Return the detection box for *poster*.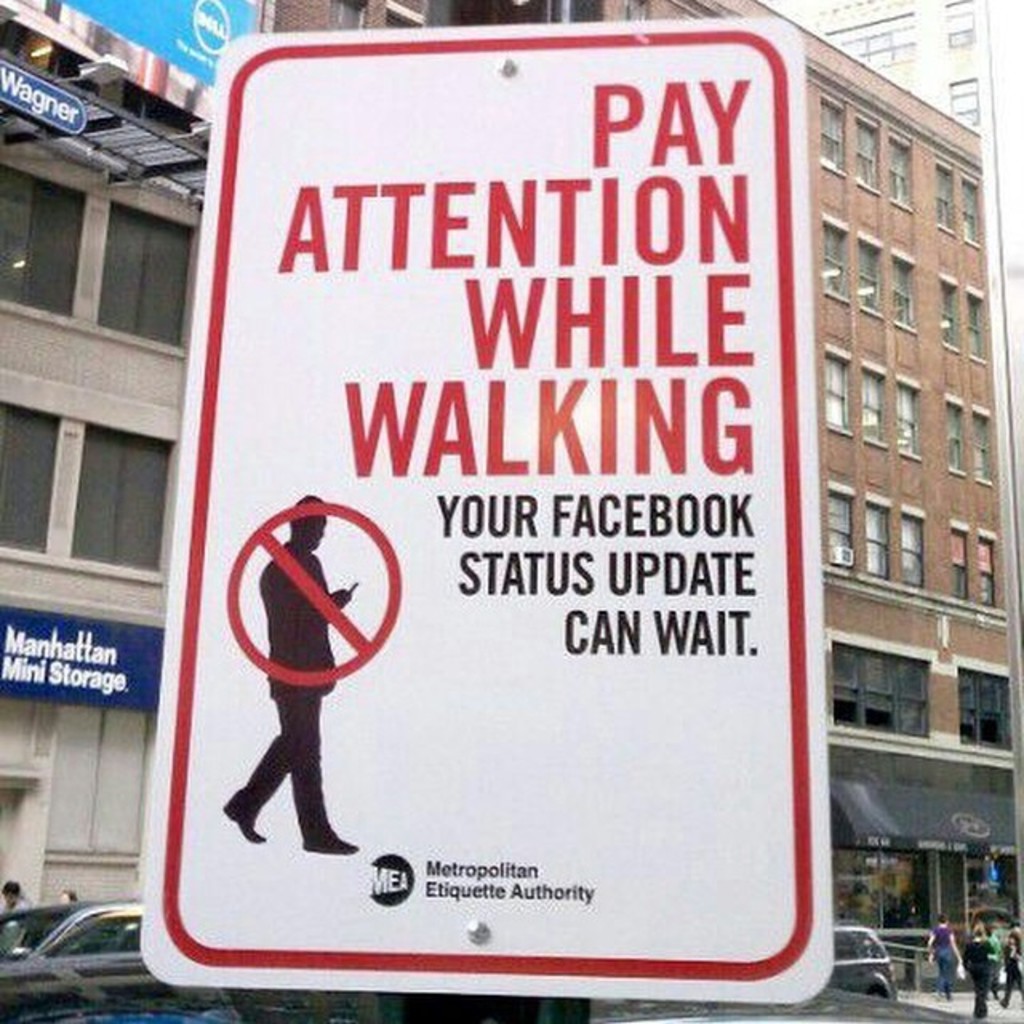
(45,0,259,86).
